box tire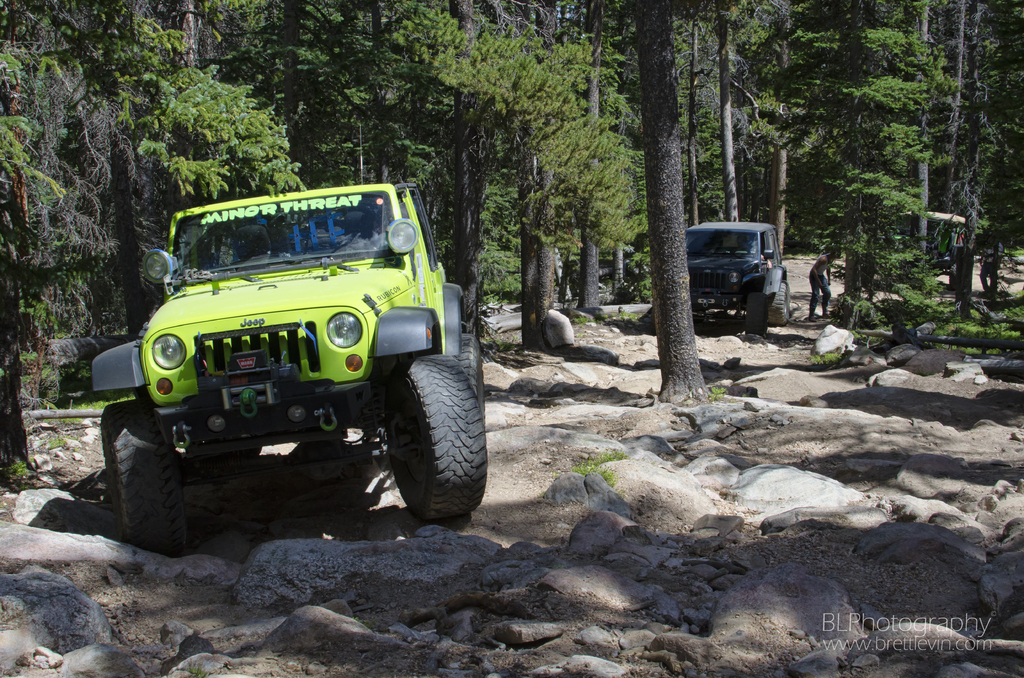
x1=99, y1=399, x2=182, y2=553
